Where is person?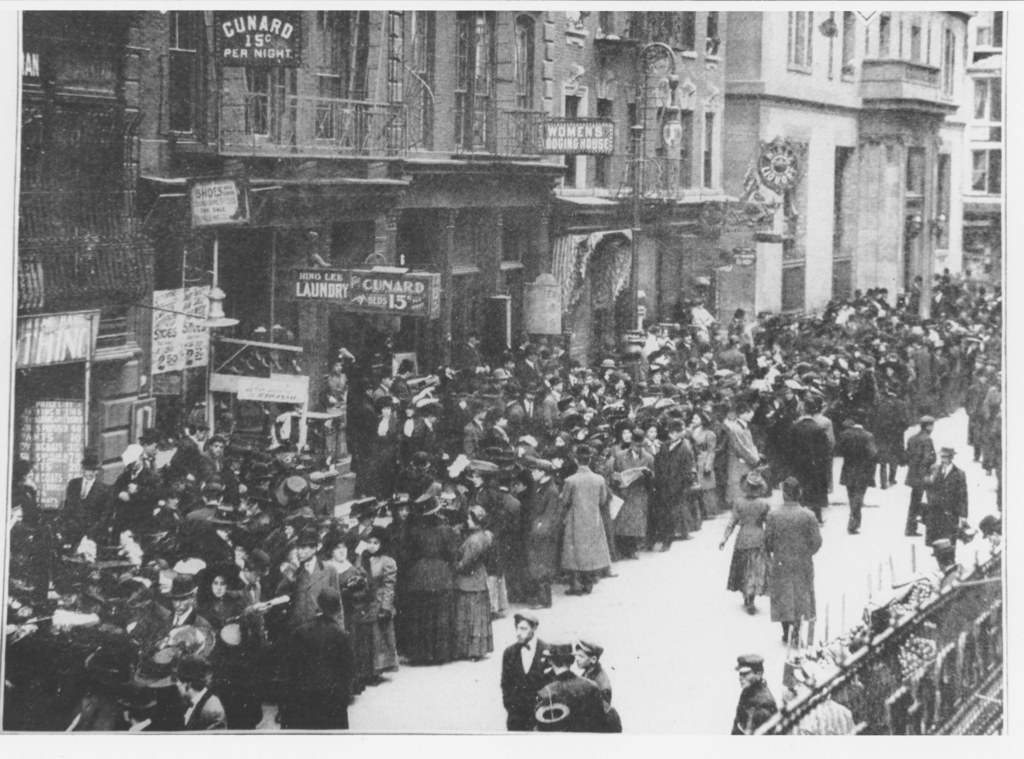
(left=490, top=411, right=514, bottom=441).
